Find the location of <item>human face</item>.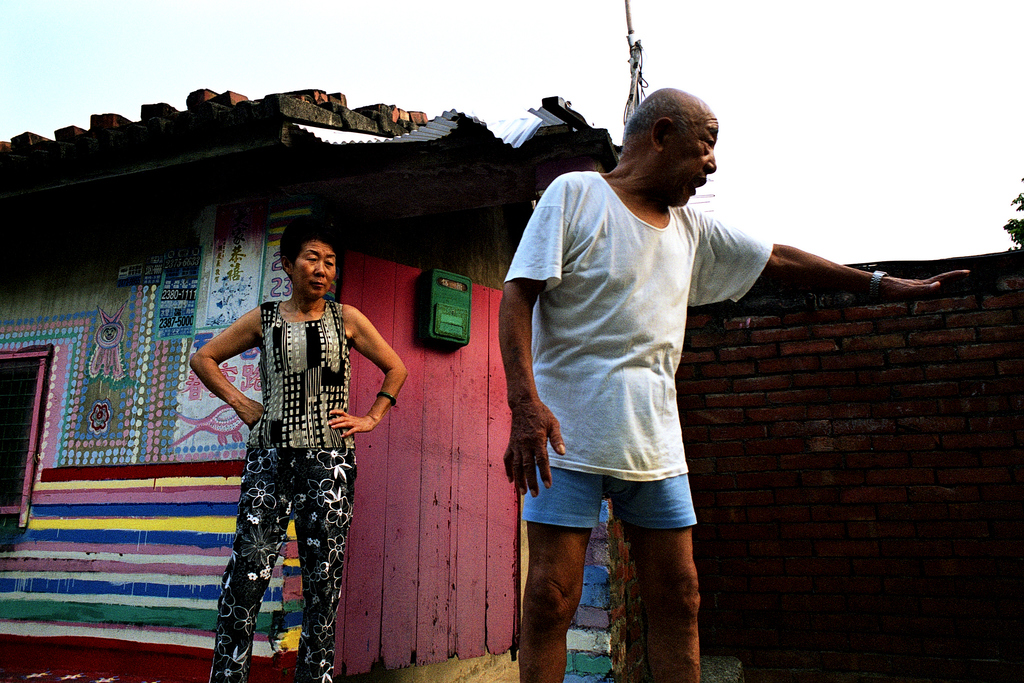
Location: box=[662, 107, 719, 206].
